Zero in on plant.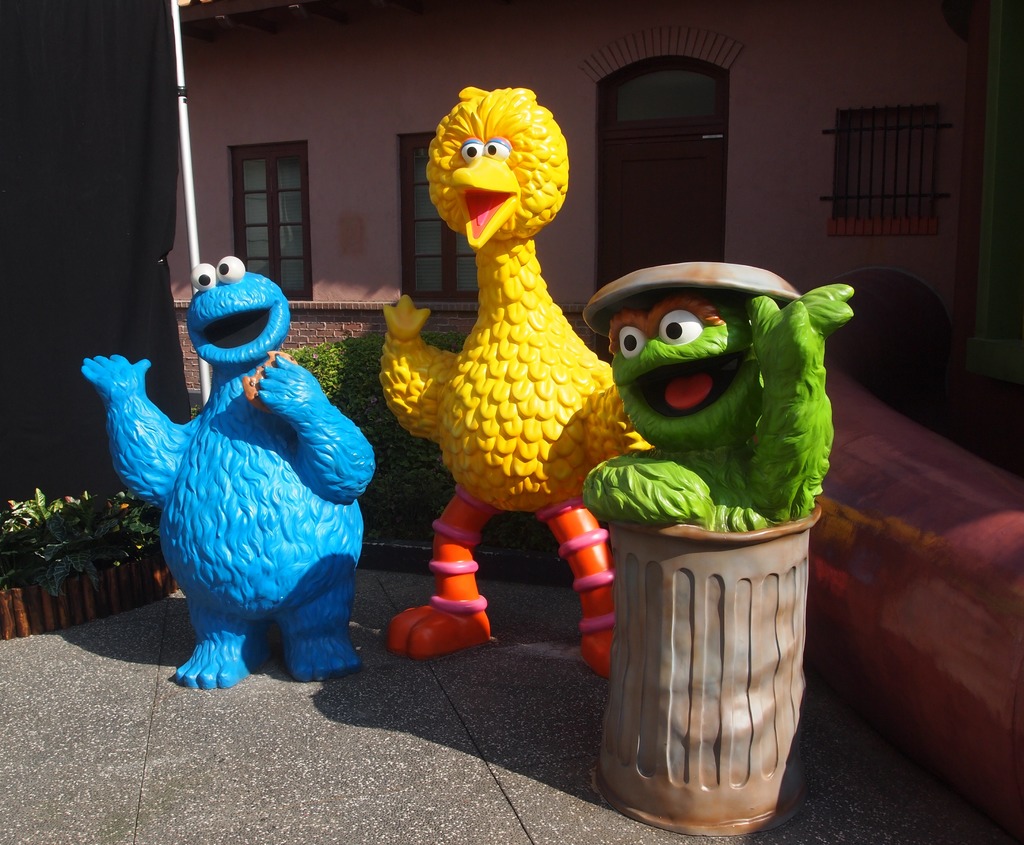
Zeroed in: rect(477, 509, 566, 558).
